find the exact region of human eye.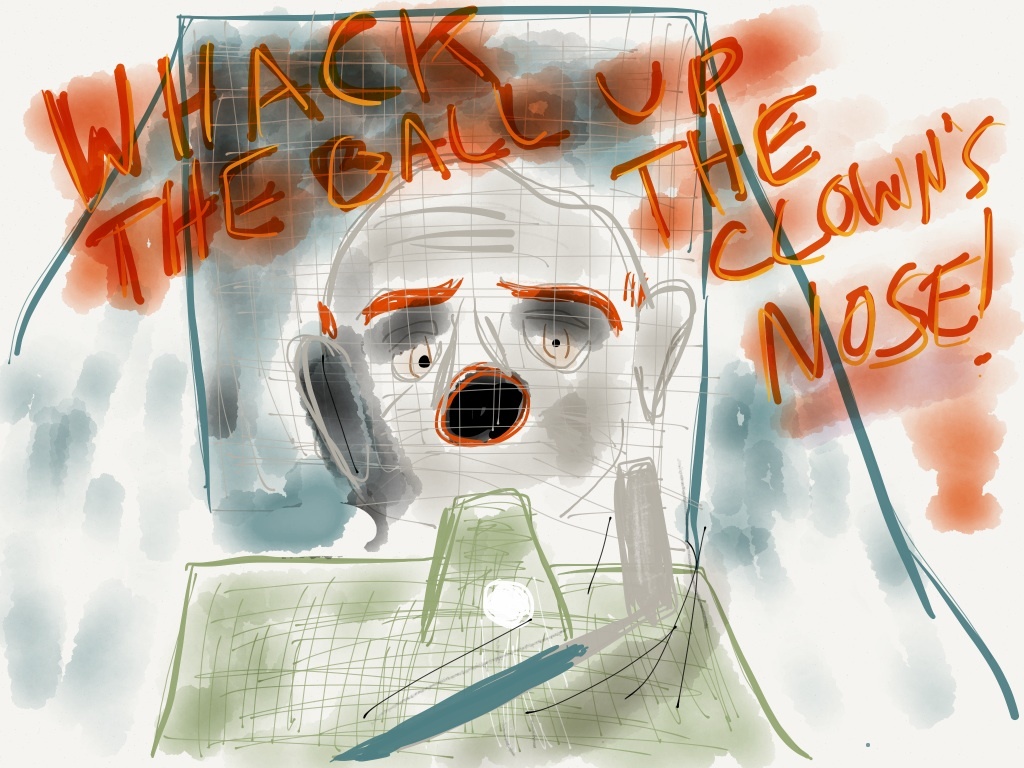
Exact region: rect(520, 312, 595, 374).
